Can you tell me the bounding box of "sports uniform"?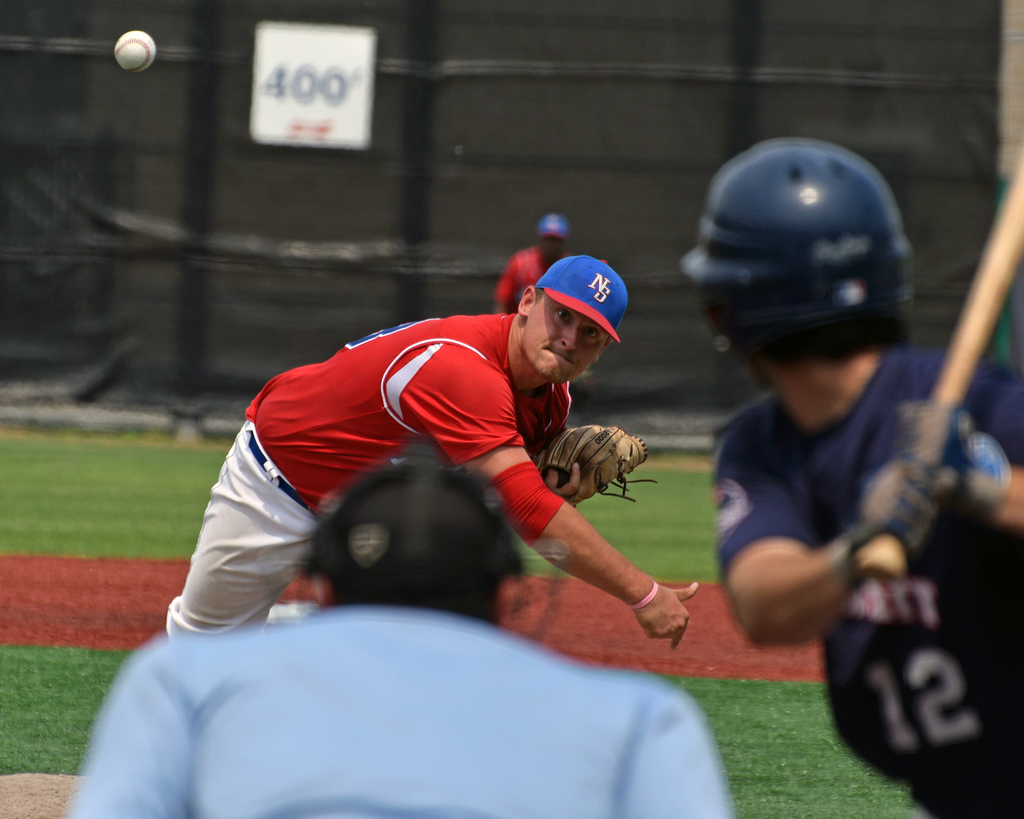
BBox(63, 600, 726, 818).
